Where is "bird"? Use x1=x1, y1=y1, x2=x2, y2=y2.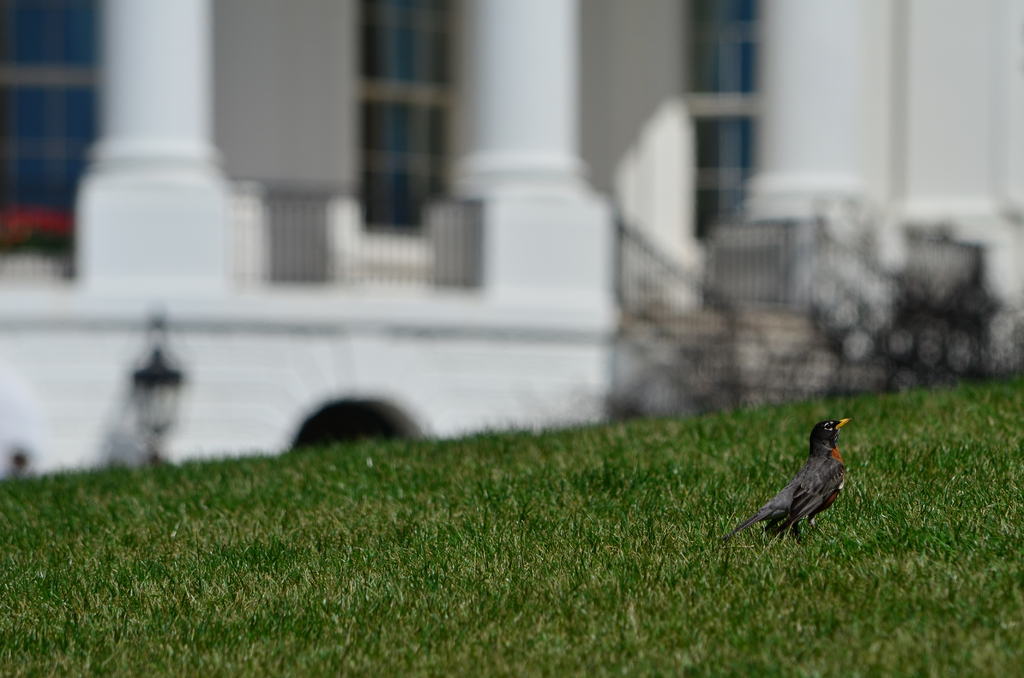
x1=710, y1=416, x2=850, y2=554.
